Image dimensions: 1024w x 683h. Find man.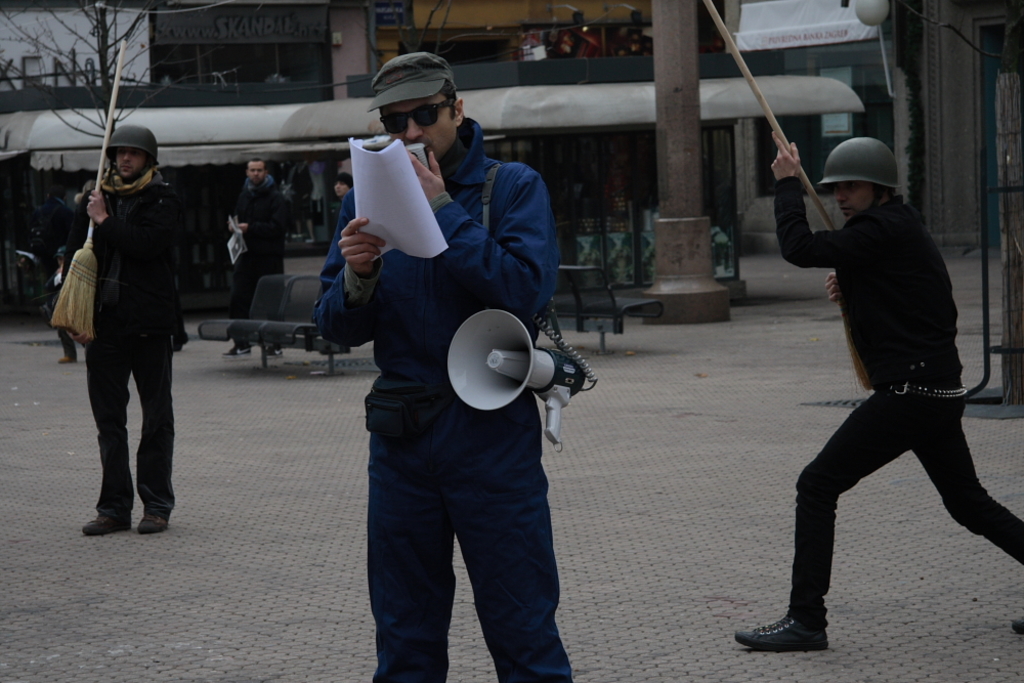
l=323, t=49, r=578, b=682.
